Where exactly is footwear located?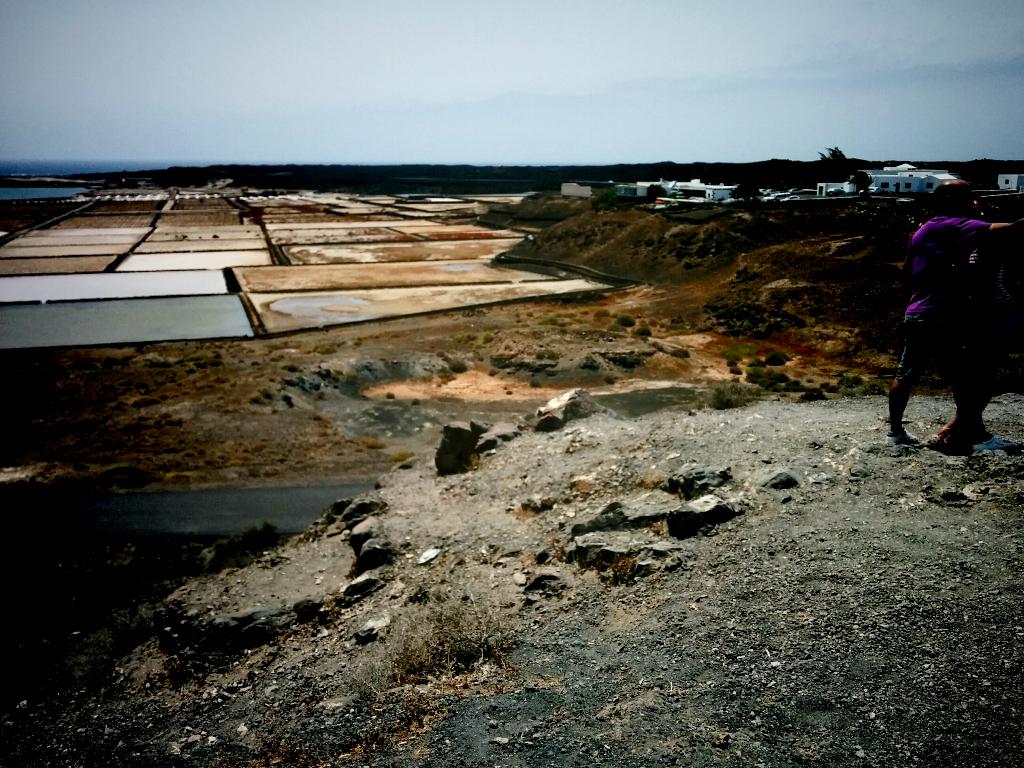
Its bounding box is 966/436/996/452.
